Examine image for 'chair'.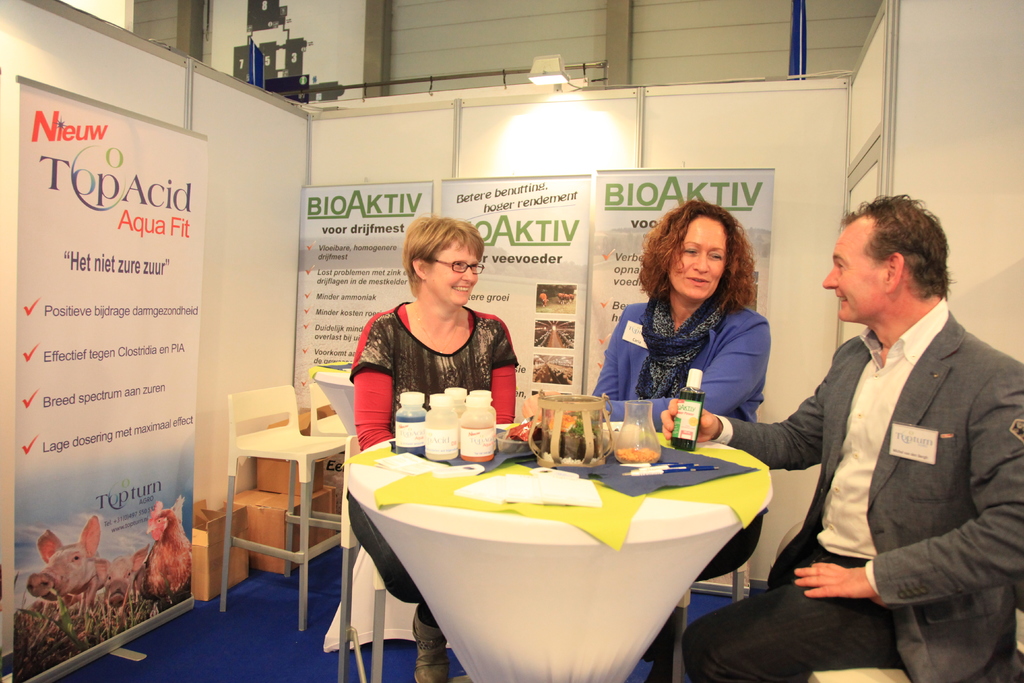
Examination result: <box>299,364,354,582</box>.
